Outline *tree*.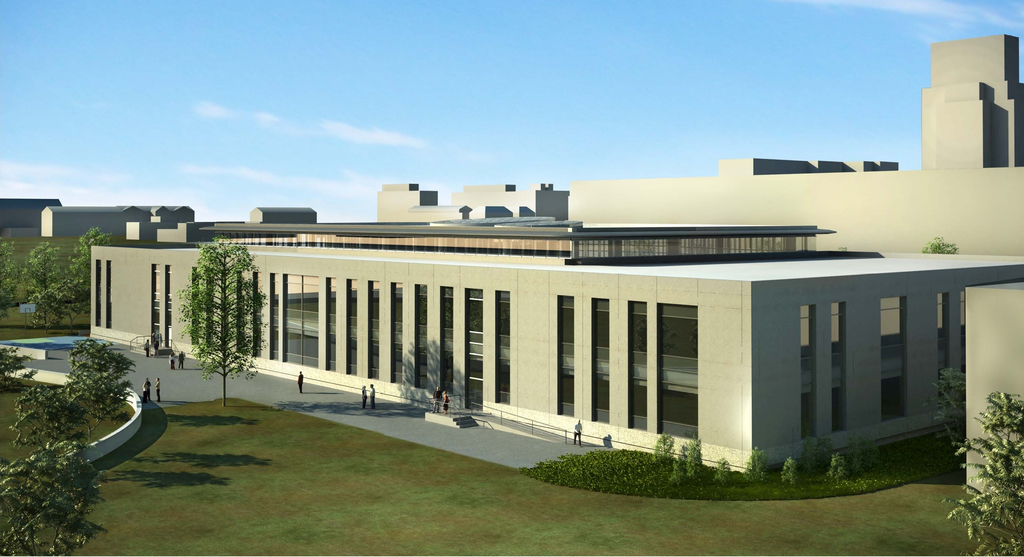
Outline: crop(0, 238, 19, 309).
